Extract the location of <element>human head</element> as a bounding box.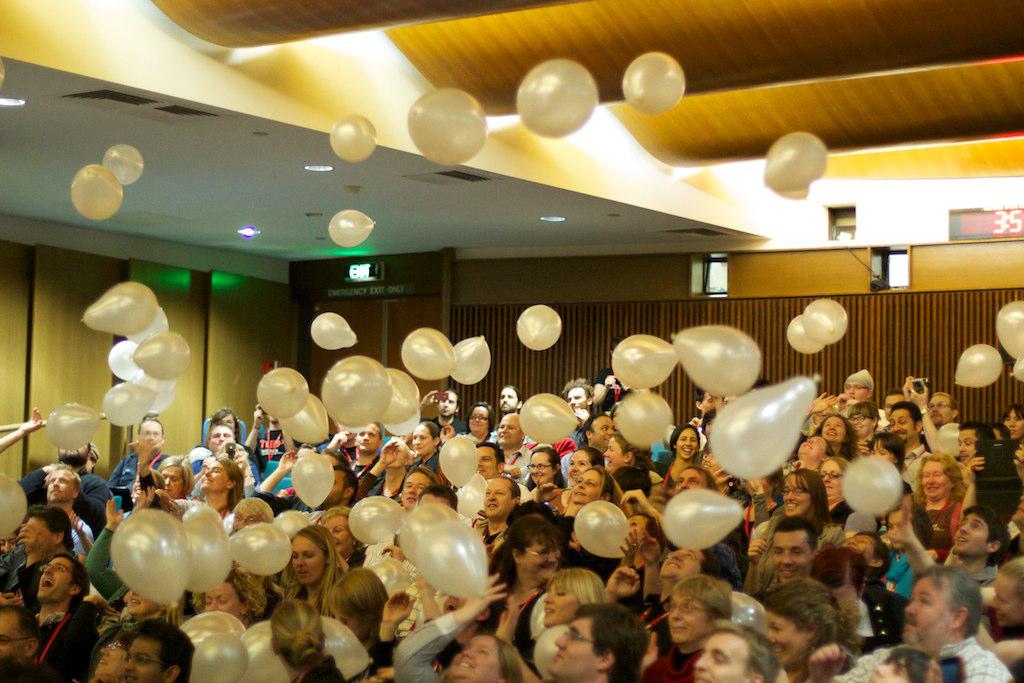
bbox=[321, 448, 349, 465].
